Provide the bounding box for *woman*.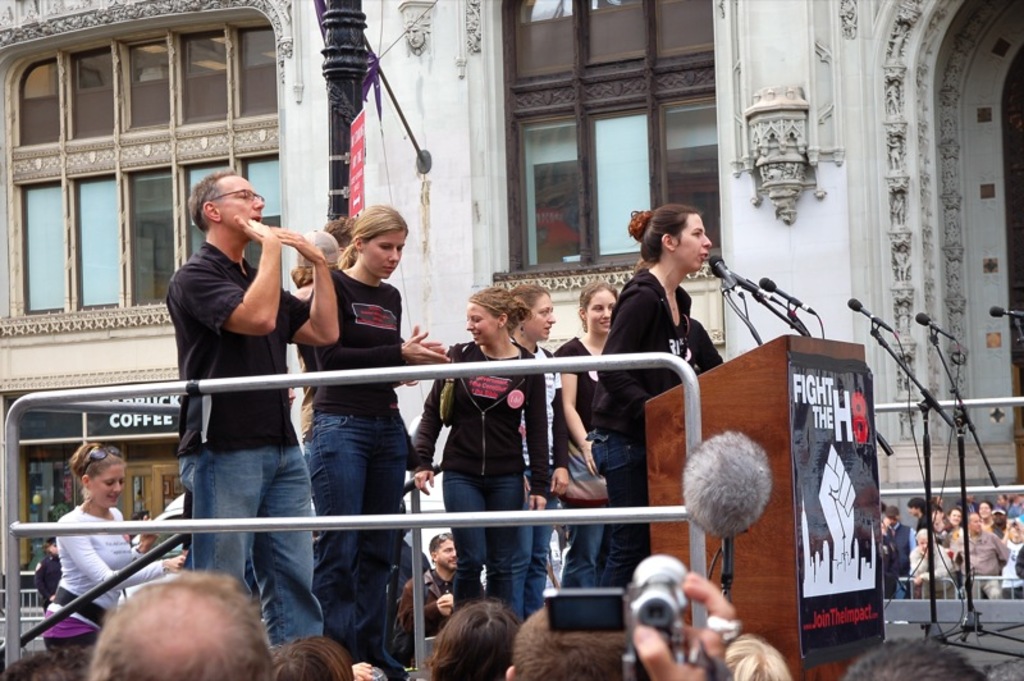
bbox(588, 205, 712, 629).
